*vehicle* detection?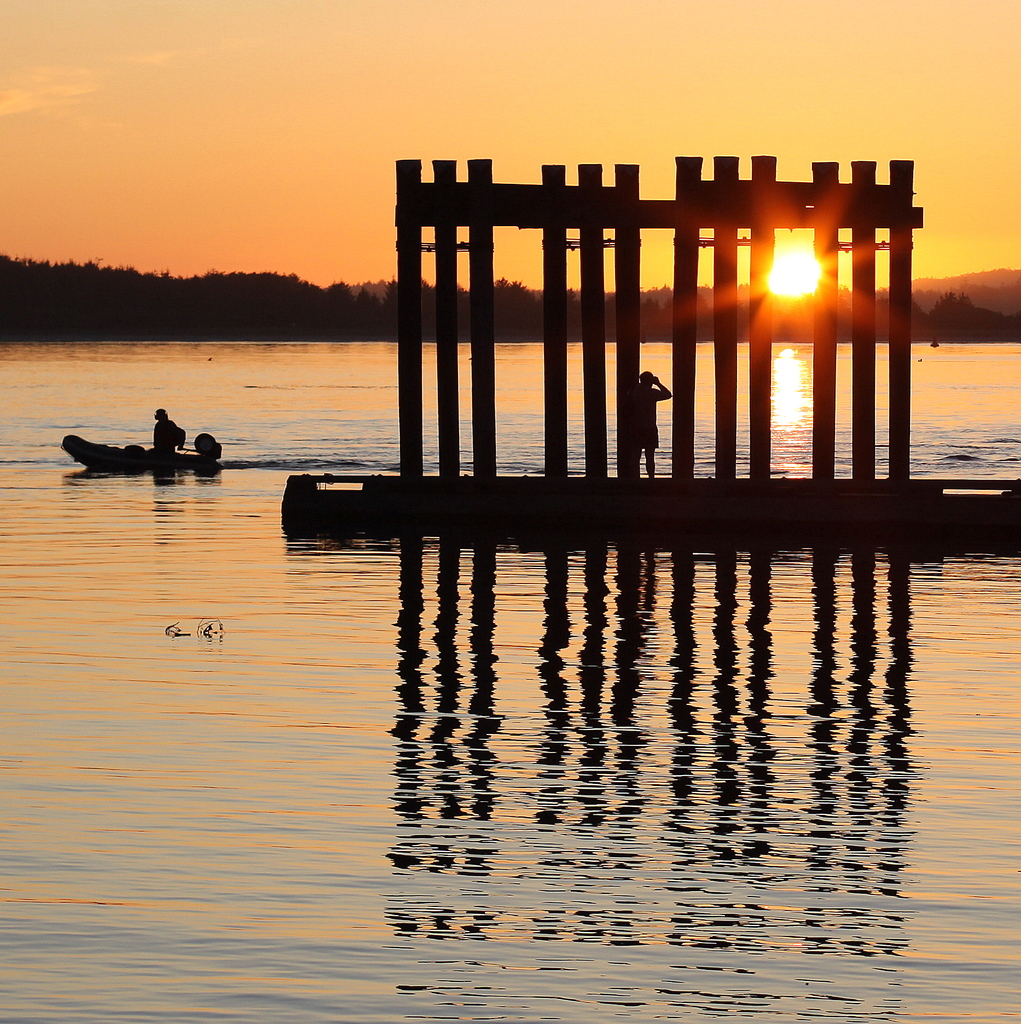
pyautogui.locateOnScreen(62, 429, 228, 474)
